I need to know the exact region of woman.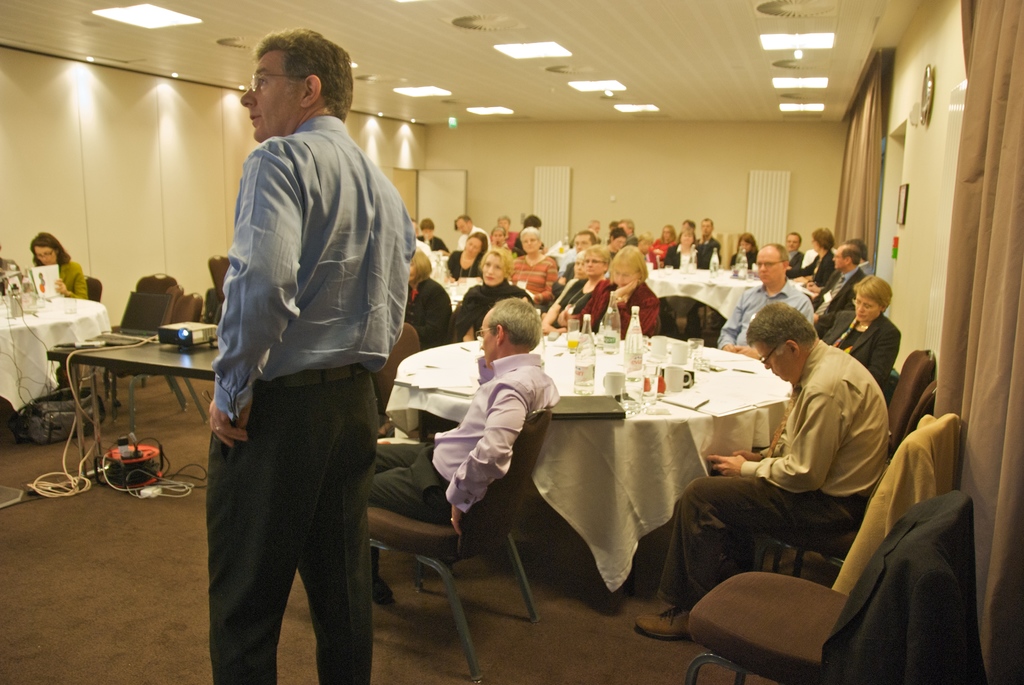
Region: [left=397, top=252, right=460, bottom=352].
